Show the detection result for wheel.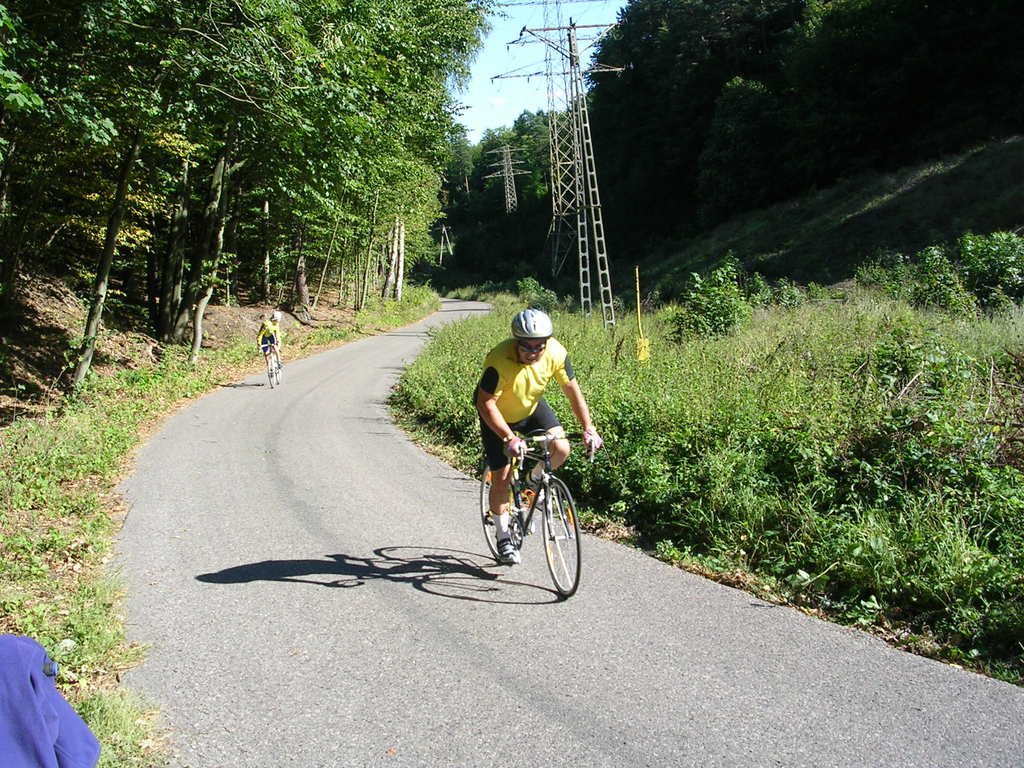
262, 355, 280, 392.
